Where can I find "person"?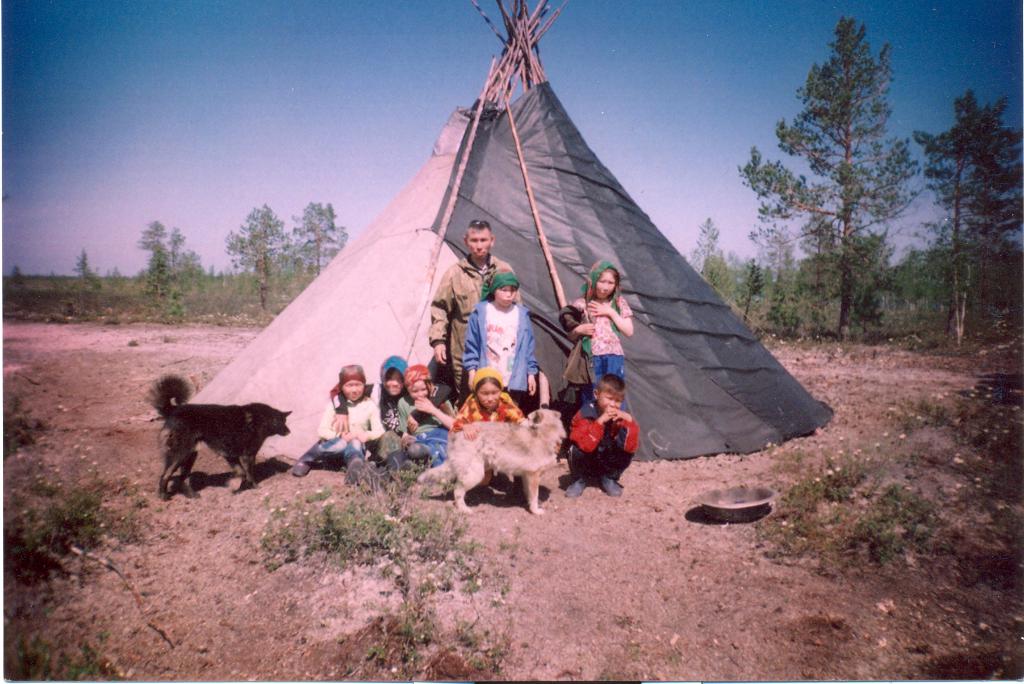
You can find it at pyautogui.locateOnScreen(449, 380, 516, 491).
